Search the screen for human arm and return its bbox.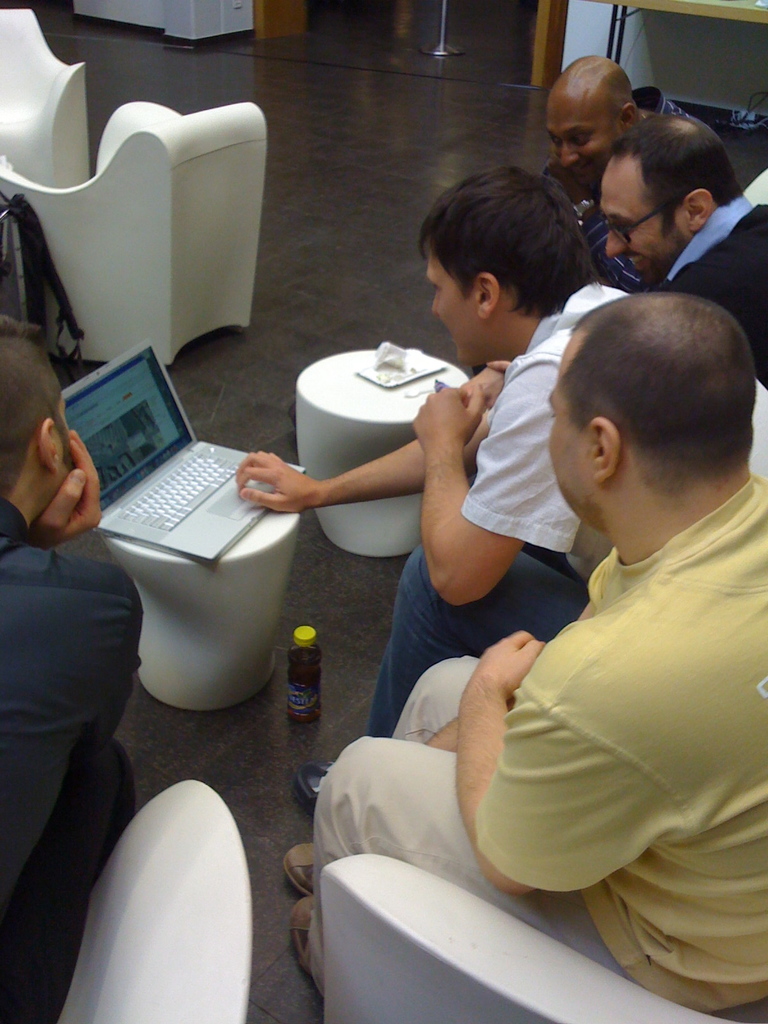
Found: {"left": 25, "top": 424, "right": 112, "bottom": 559}.
